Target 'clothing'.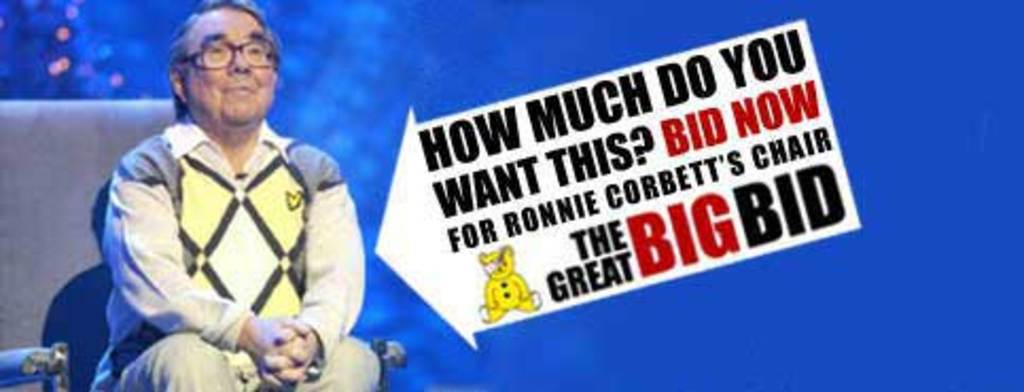
Target region: <bbox>93, 112, 384, 390</bbox>.
